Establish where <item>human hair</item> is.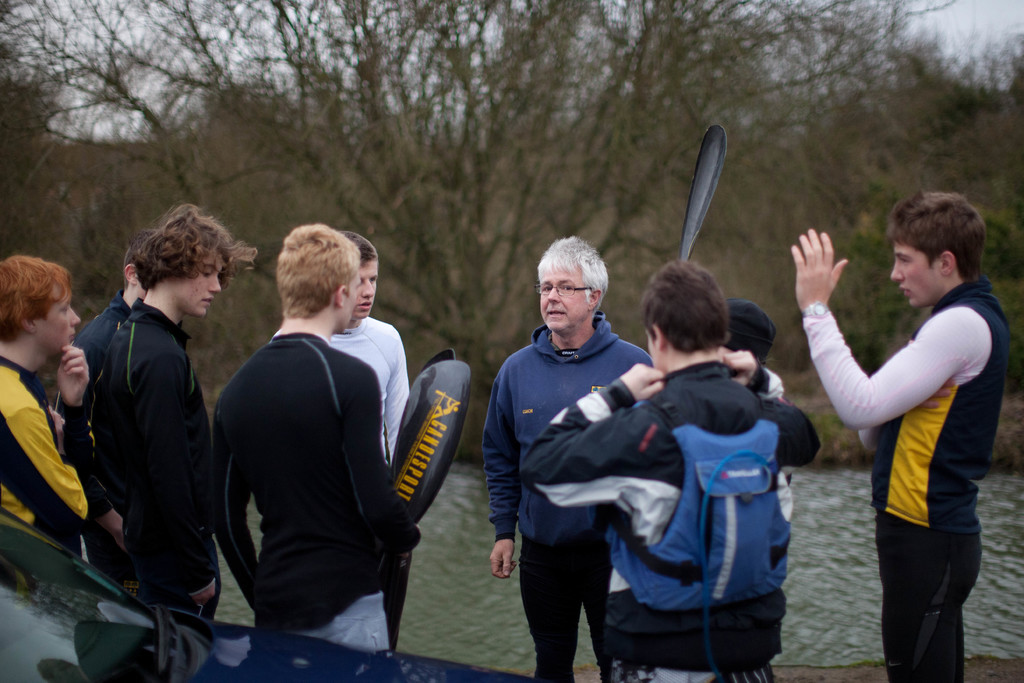
Established at 637:258:731:353.
